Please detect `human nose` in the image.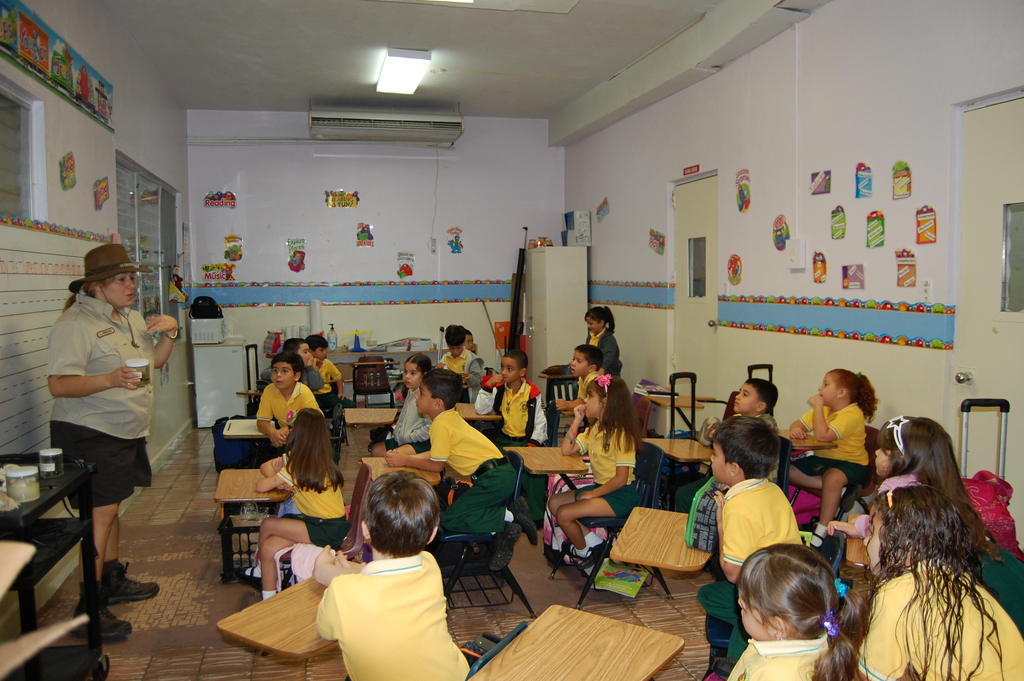
307 352 312 356.
